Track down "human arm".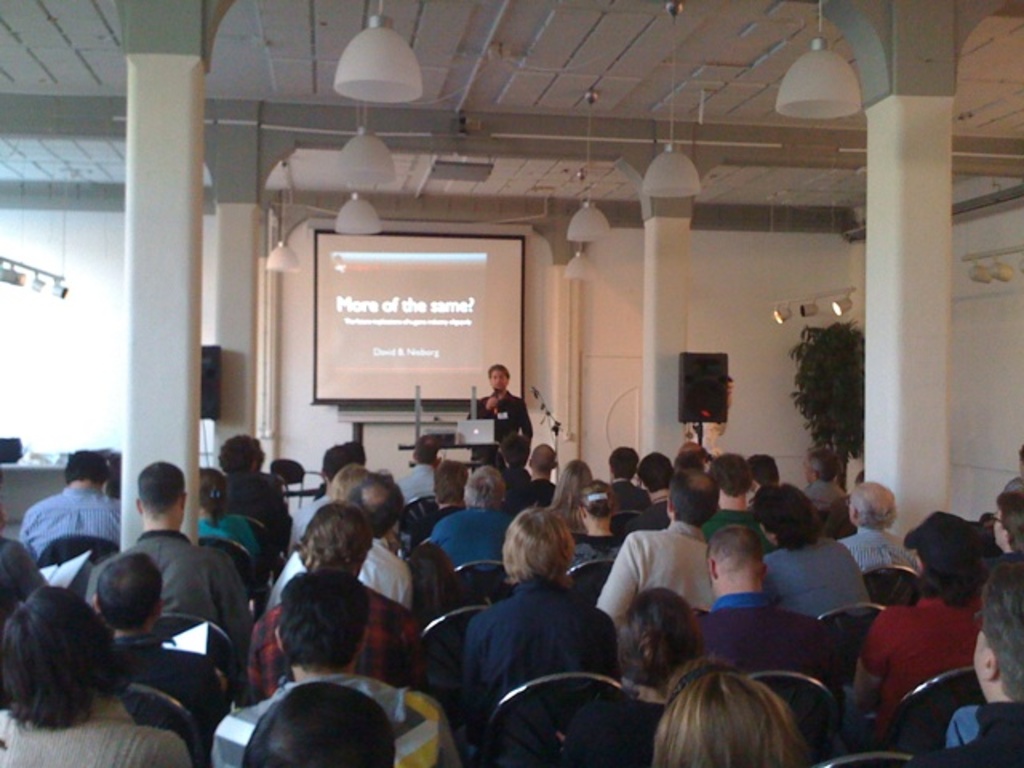
Tracked to pyautogui.locateOnScreen(858, 608, 904, 715).
